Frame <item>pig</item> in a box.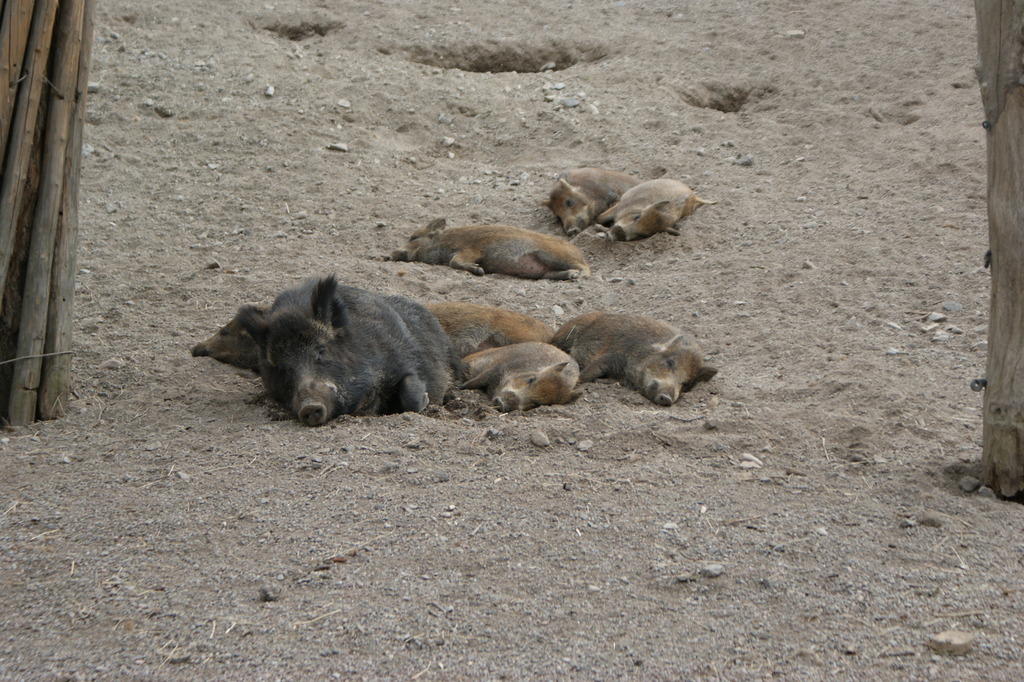
[x1=384, y1=216, x2=591, y2=280].
